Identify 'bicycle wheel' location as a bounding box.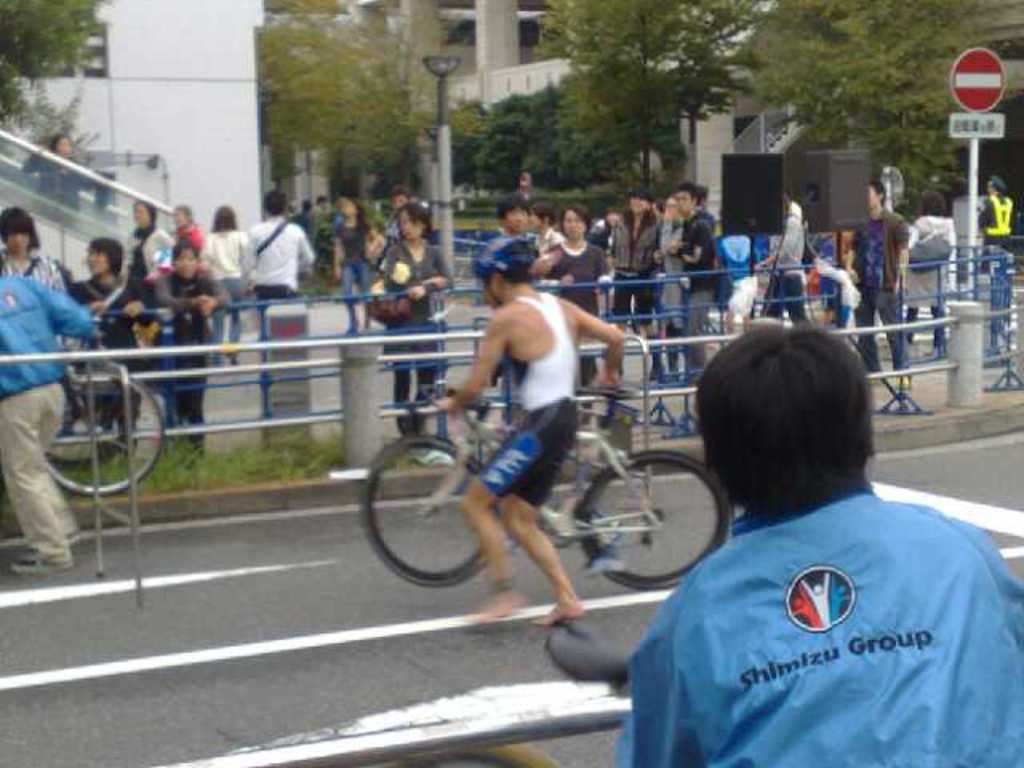
579, 459, 736, 589.
